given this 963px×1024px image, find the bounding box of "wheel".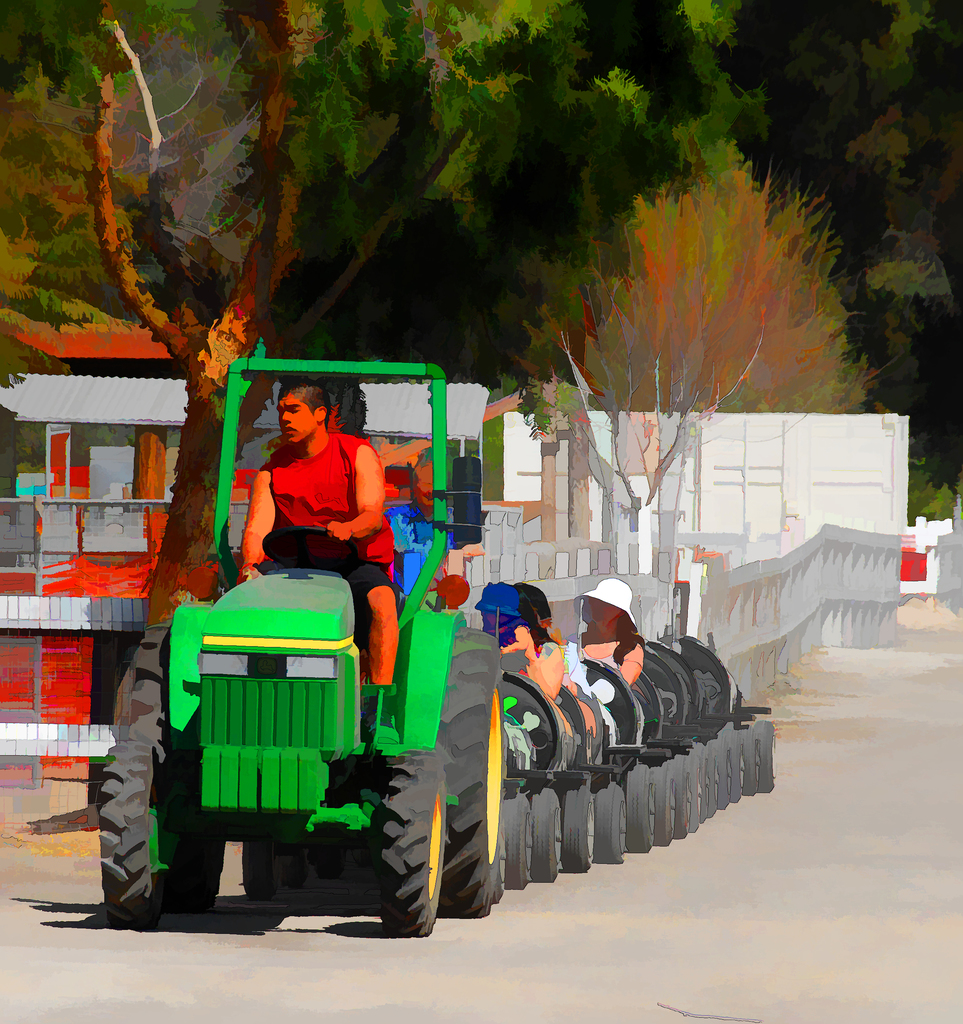
rect(594, 782, 626, 865).
